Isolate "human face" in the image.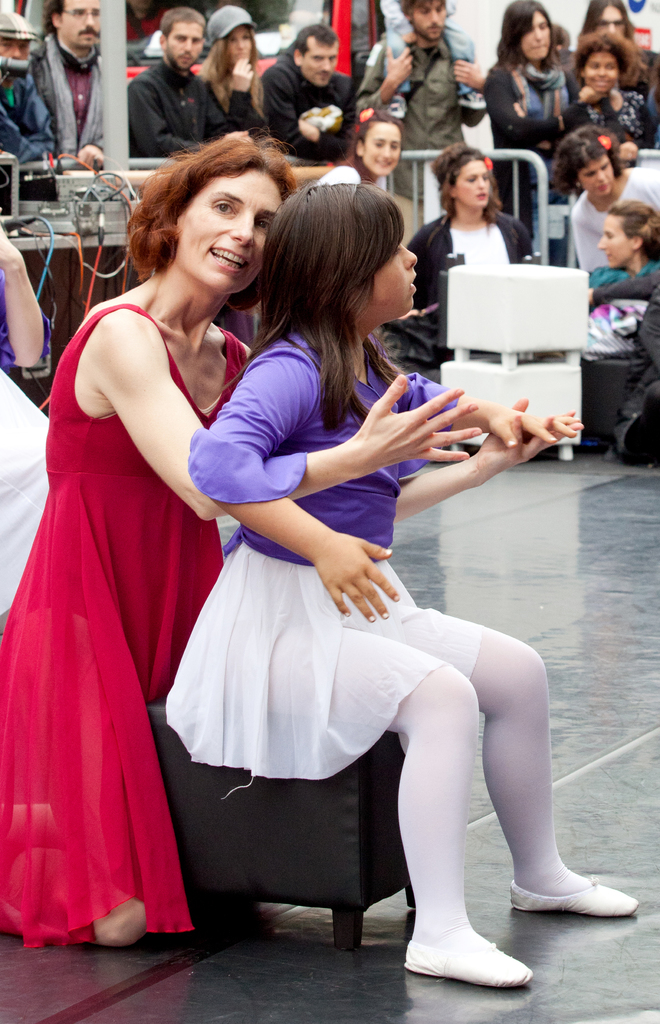
Isolated region: [left=184, top=164, right=280, bottom=285].
